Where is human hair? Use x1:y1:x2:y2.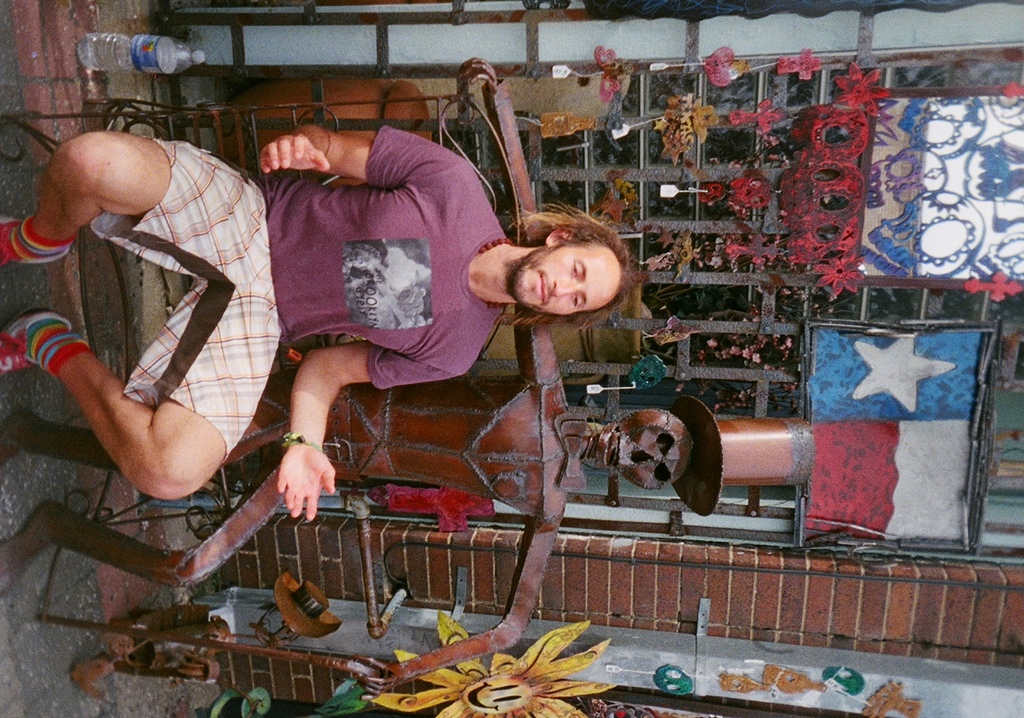
506:204:637:334.
